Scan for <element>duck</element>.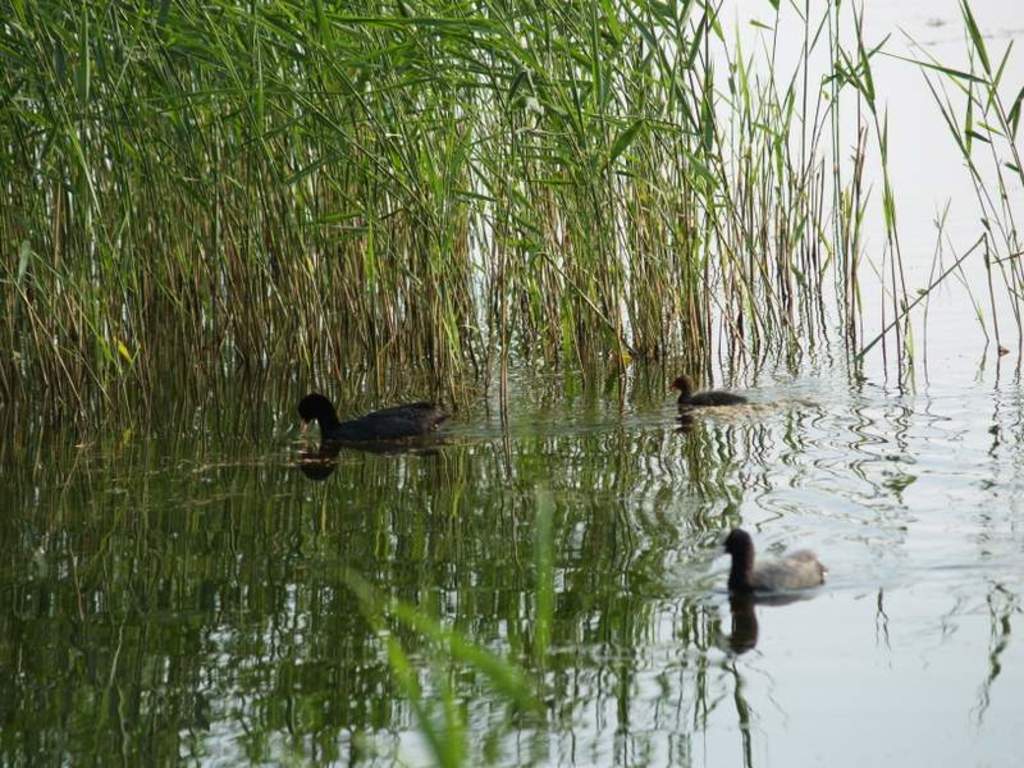
Scan result: detection(673, 370, 755, 411).
